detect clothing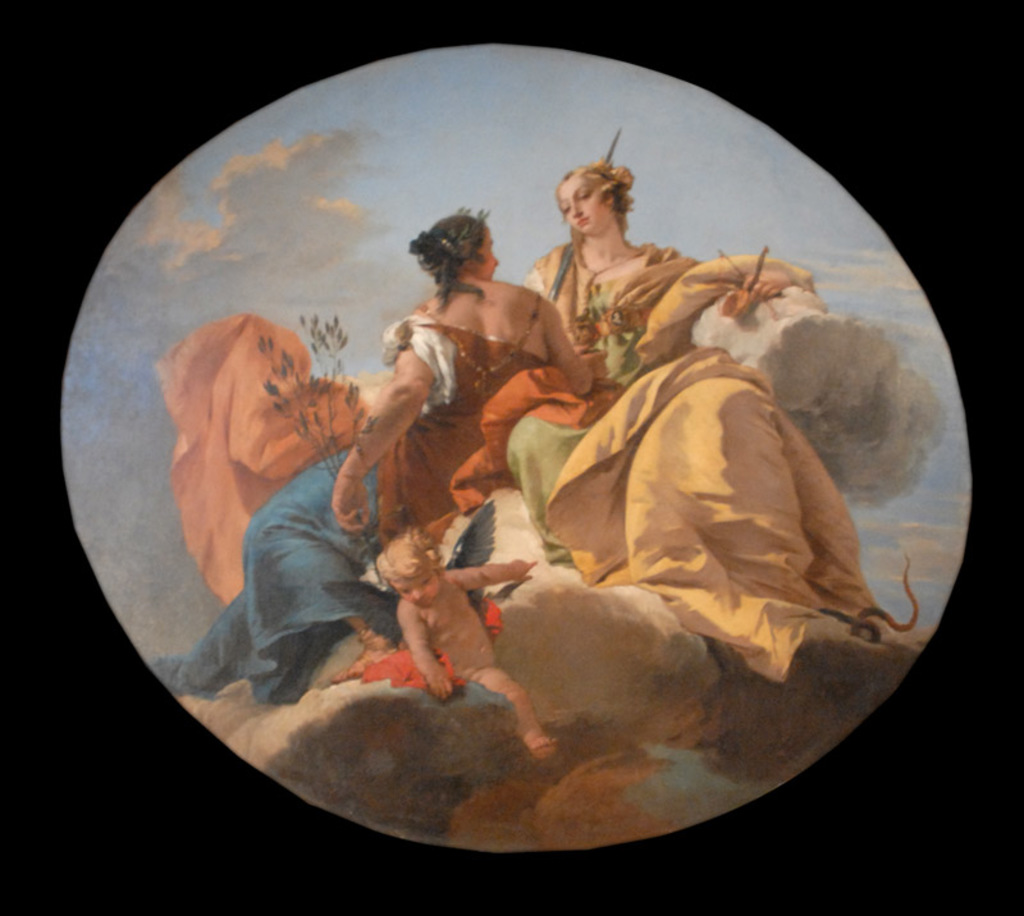
145/303/631/702
